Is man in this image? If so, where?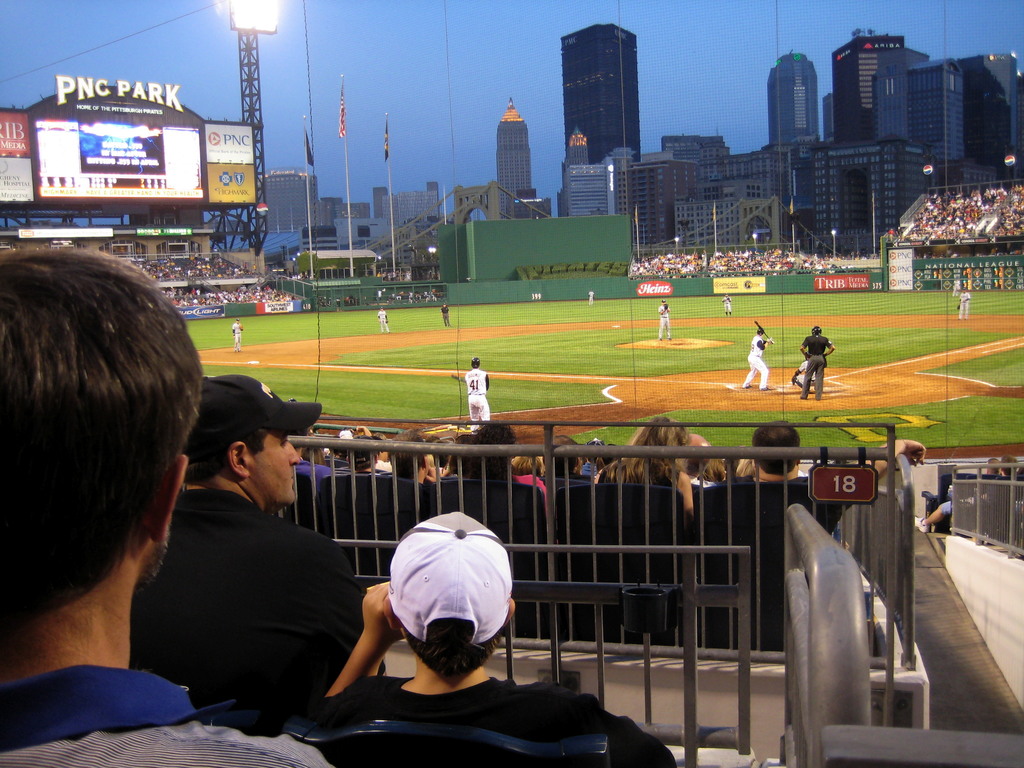
Yes, at box(955, 284, 971, 321).
